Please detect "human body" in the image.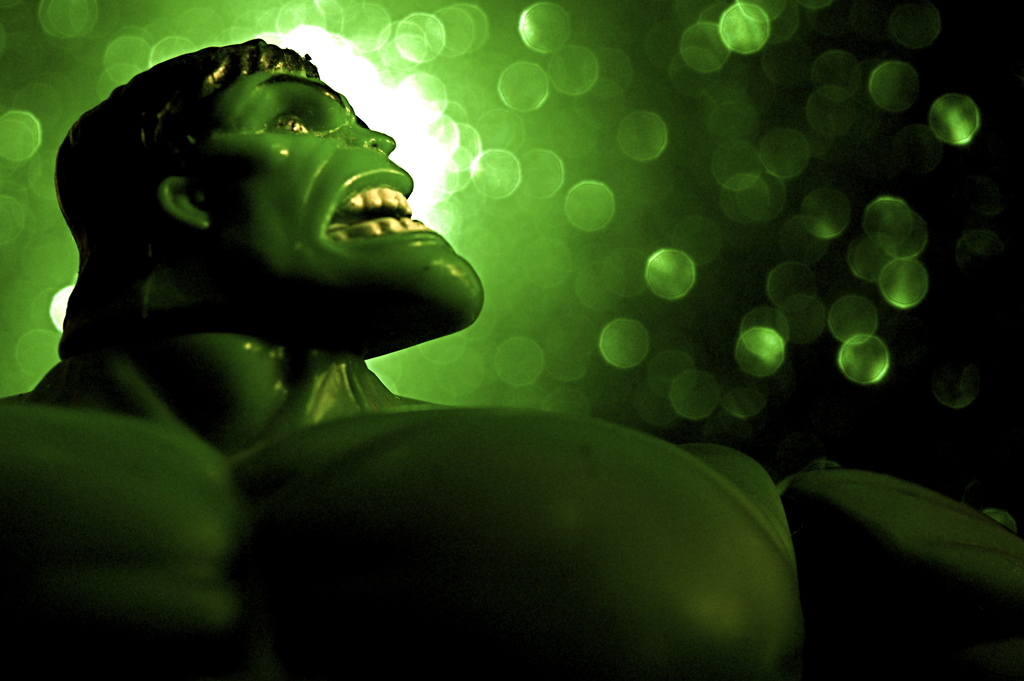
left=0, top=41, right=1023, bottom=653.
